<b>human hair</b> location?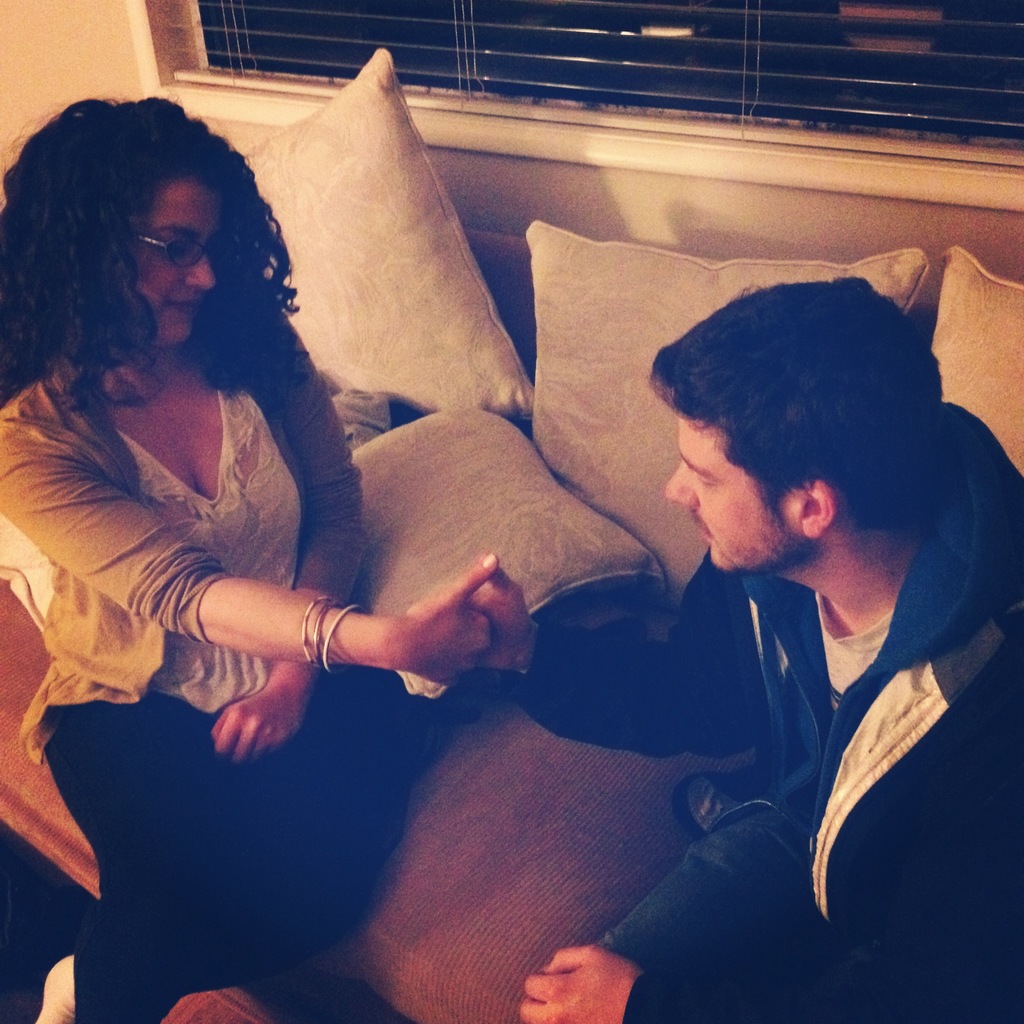
Rect(652, 274, 946, 533)
